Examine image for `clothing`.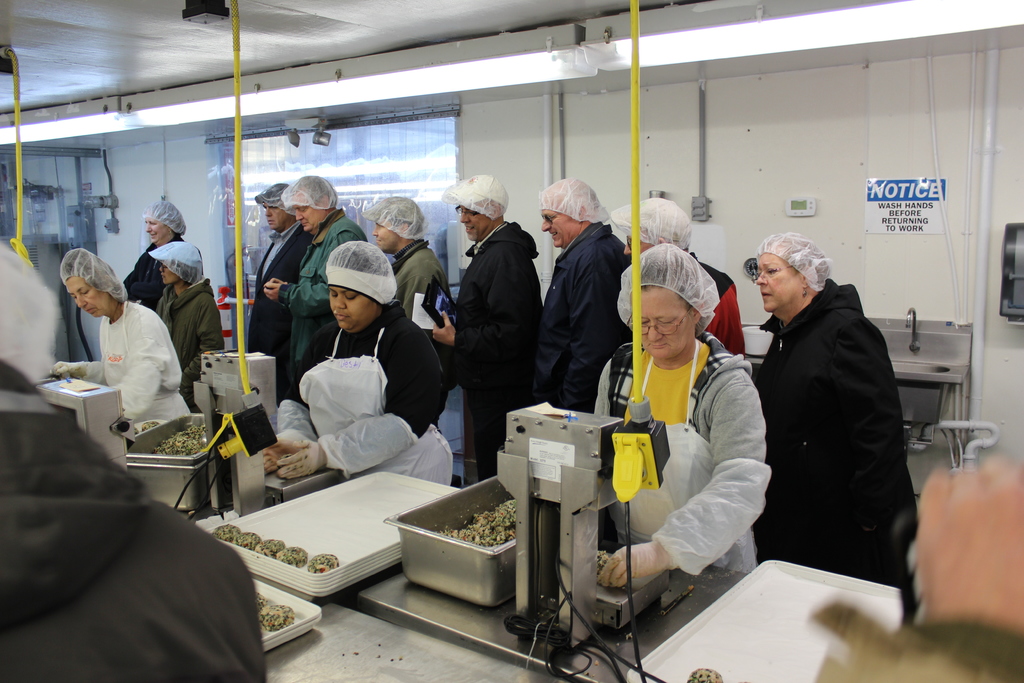
Examination result: select_region(118, 236, 185, 313).
